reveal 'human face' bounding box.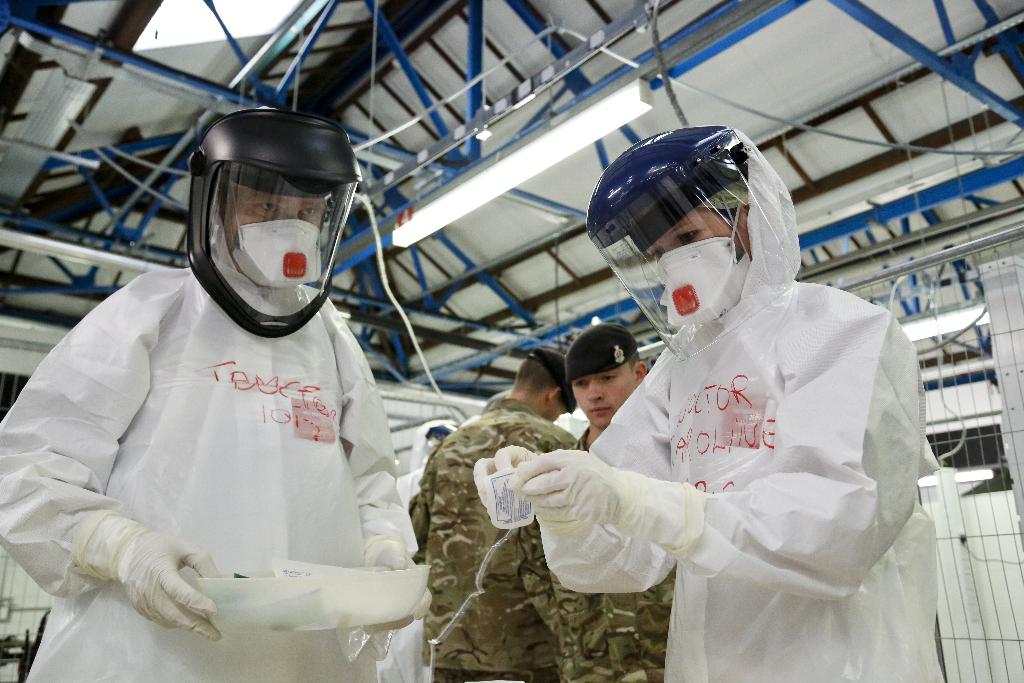
Revealed: bbox=[566, 365, 637, 431].
